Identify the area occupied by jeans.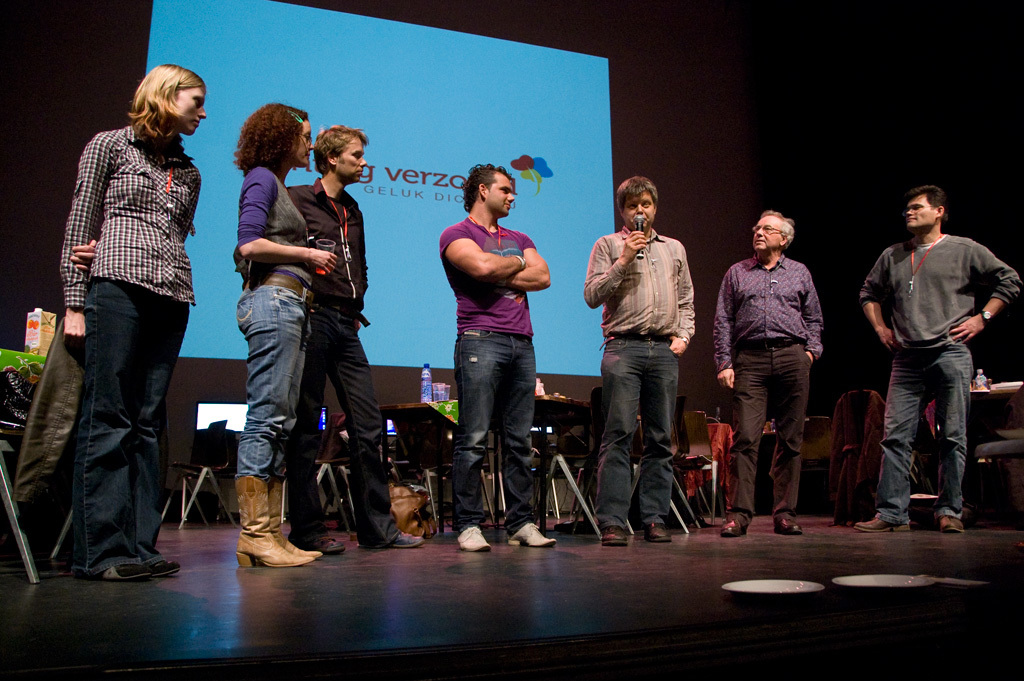
Area: left=231, top=272, right=316, bottom=482.
